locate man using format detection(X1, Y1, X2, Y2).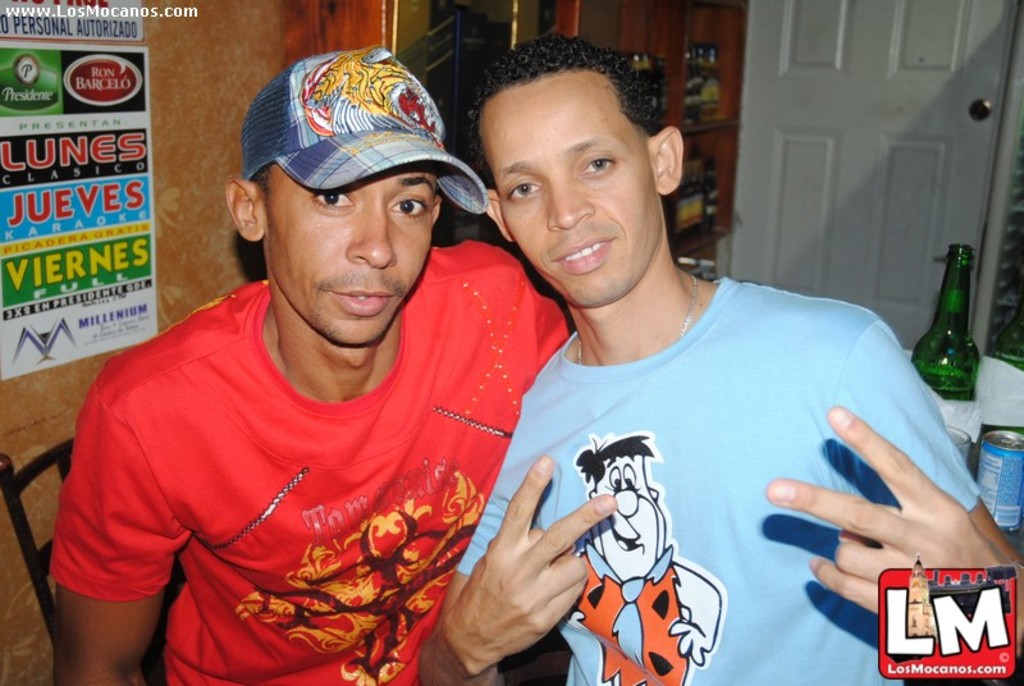
detection(51, 32, 564, 685).
